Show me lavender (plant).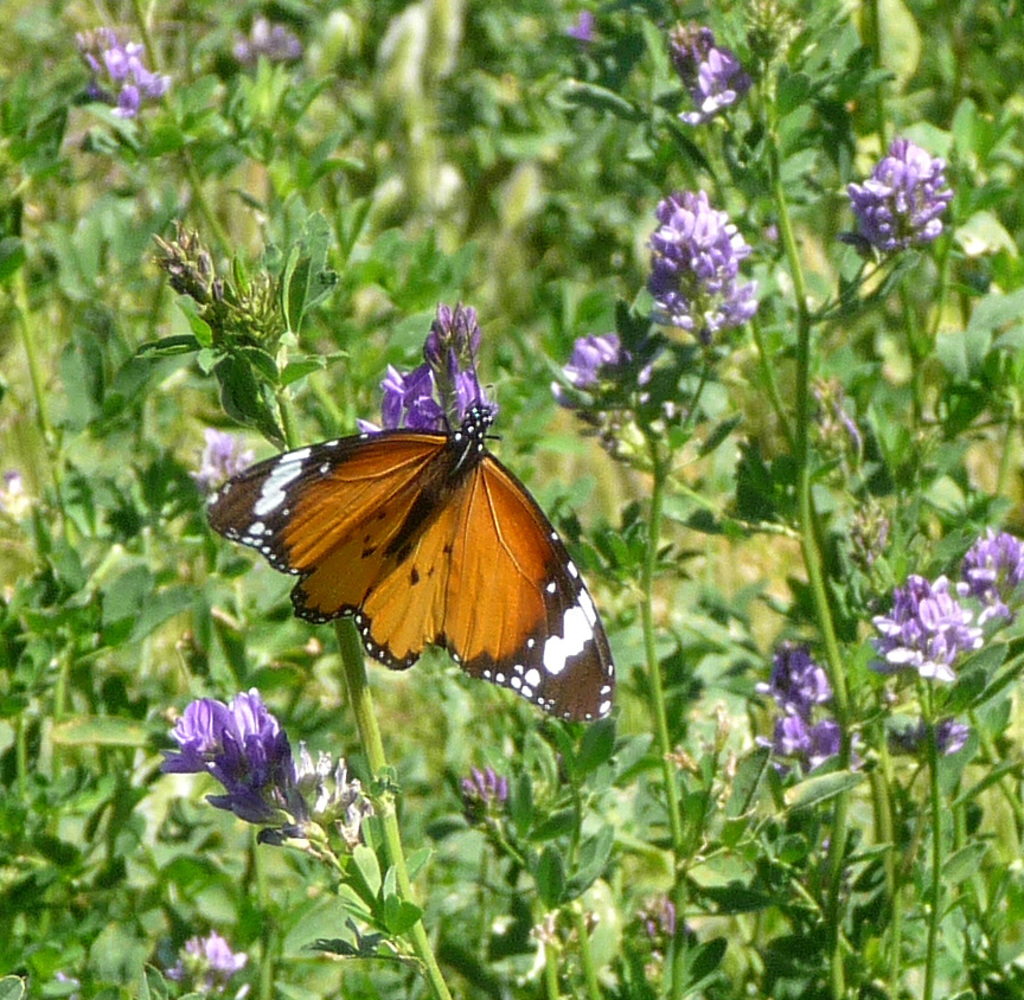
lavender (plant) is here: bbox=(837, 130, 966, 289).
